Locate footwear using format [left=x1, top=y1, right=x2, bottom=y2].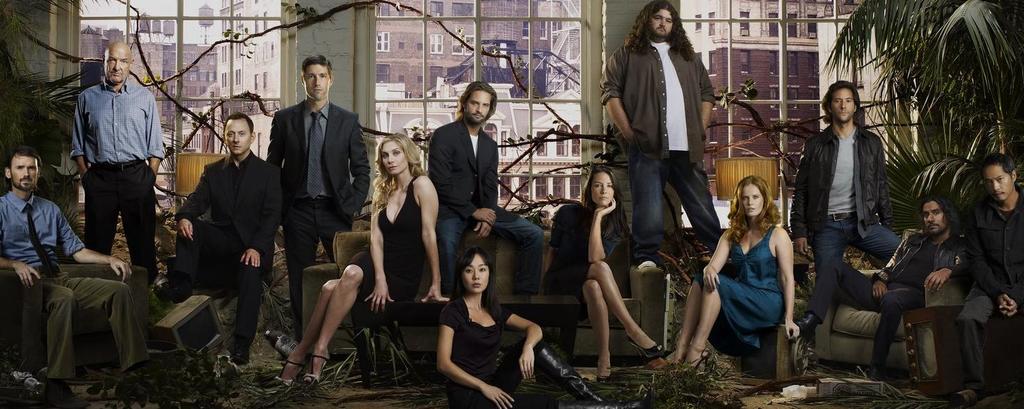
[left=593, top=362, right=612, bottom=382].
